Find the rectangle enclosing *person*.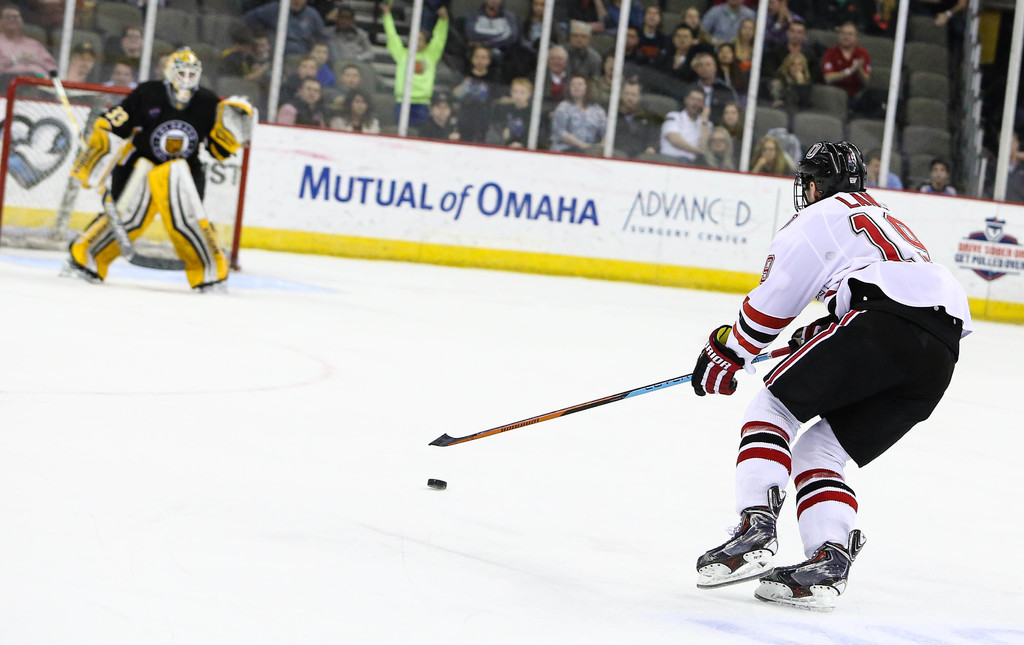
select_region(96, 61, 137, 90).
